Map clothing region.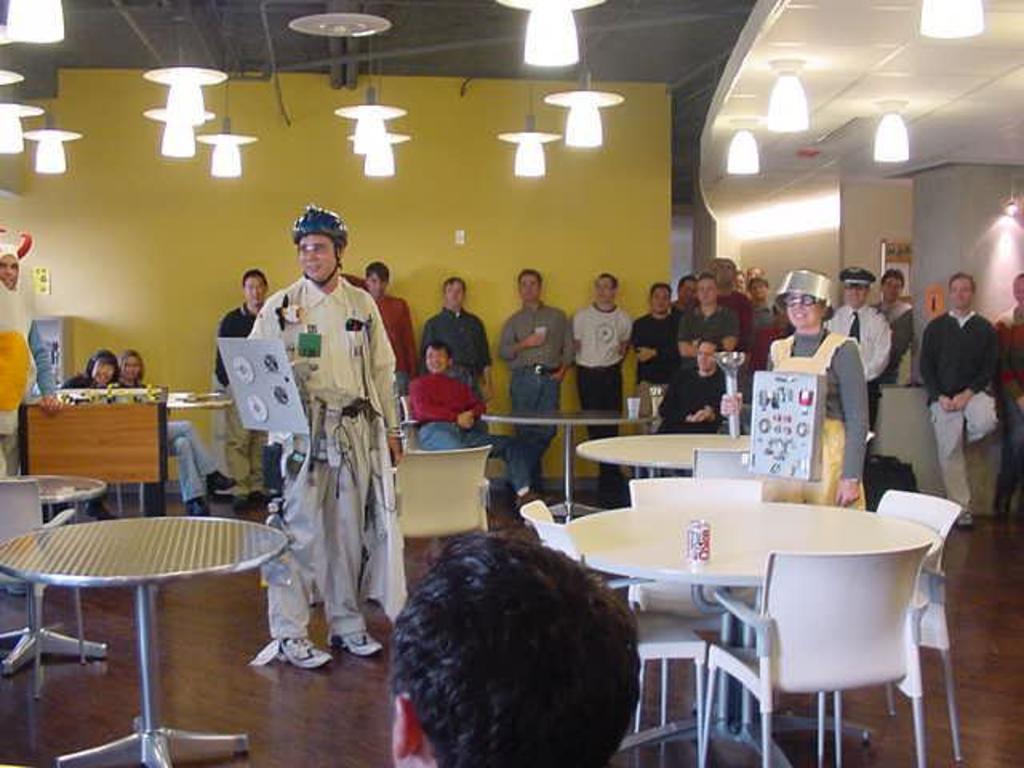
Mapped to 346, 294, 397, 344.
